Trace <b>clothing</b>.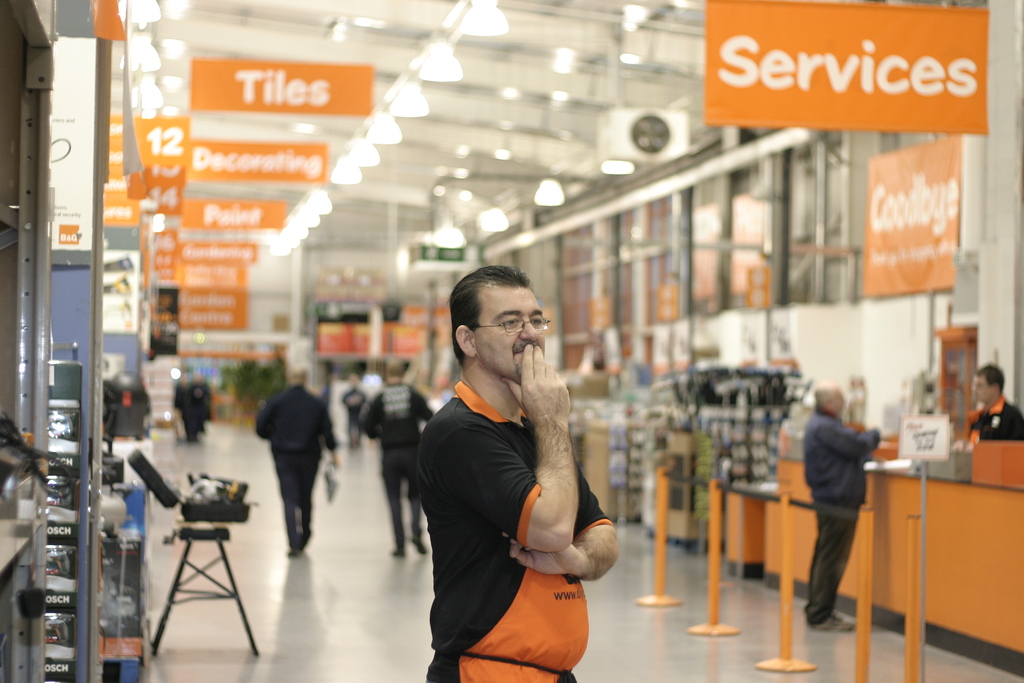
Traced to <box>173,389,198,447</box>.
